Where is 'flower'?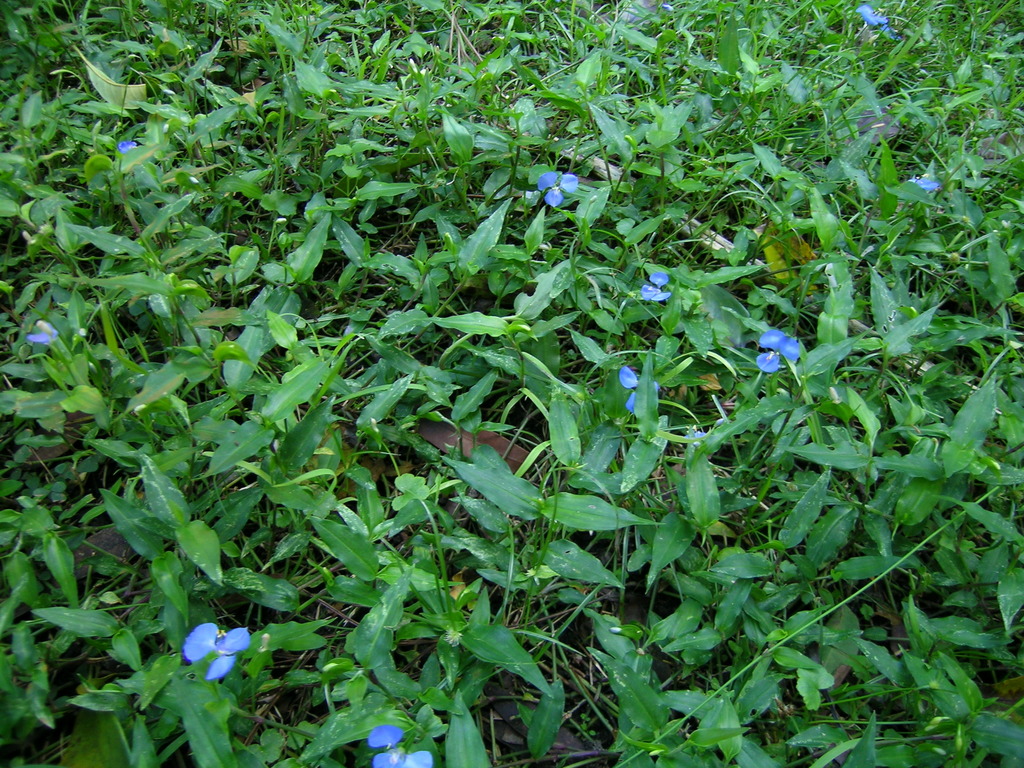
{"x1": 755, "y1": 326, "x2": 801, "y2": 367}.
